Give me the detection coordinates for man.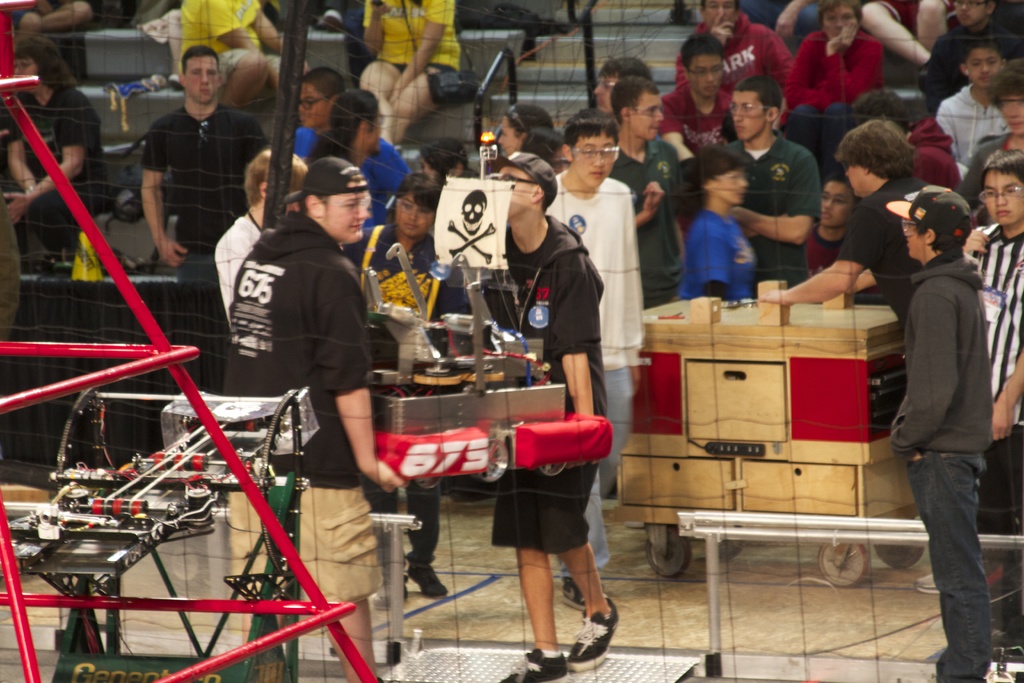
box=[657, 34, 735, 161].
